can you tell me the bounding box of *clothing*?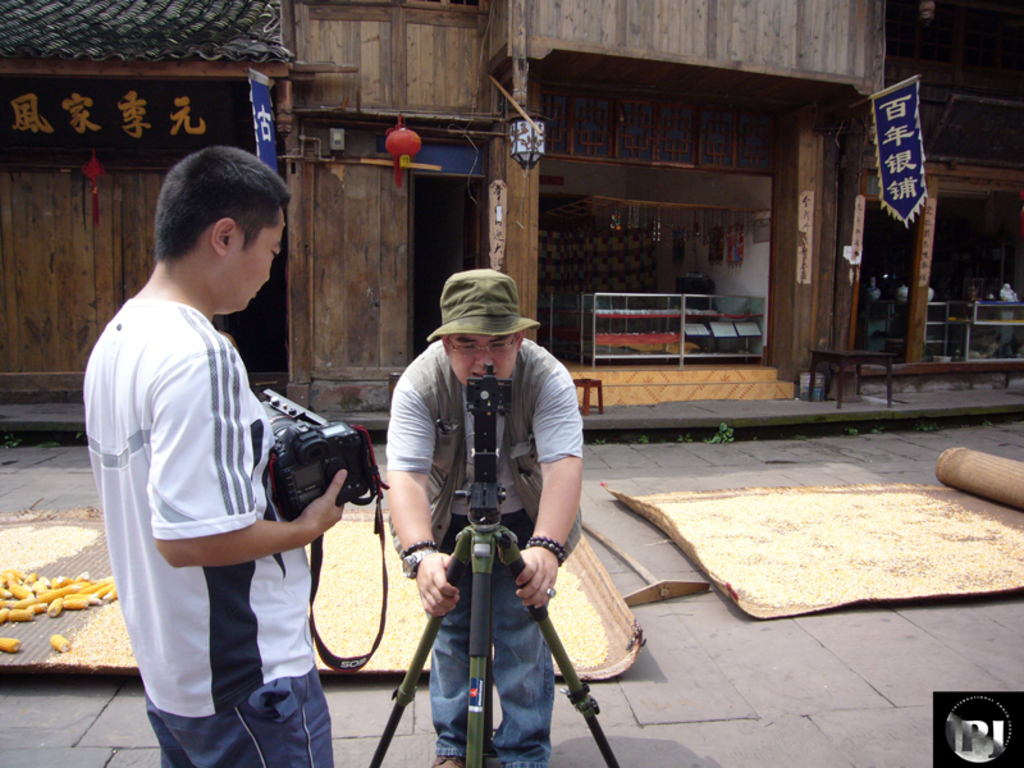
(x1=76, y1=302, x2=355, y2=767).
